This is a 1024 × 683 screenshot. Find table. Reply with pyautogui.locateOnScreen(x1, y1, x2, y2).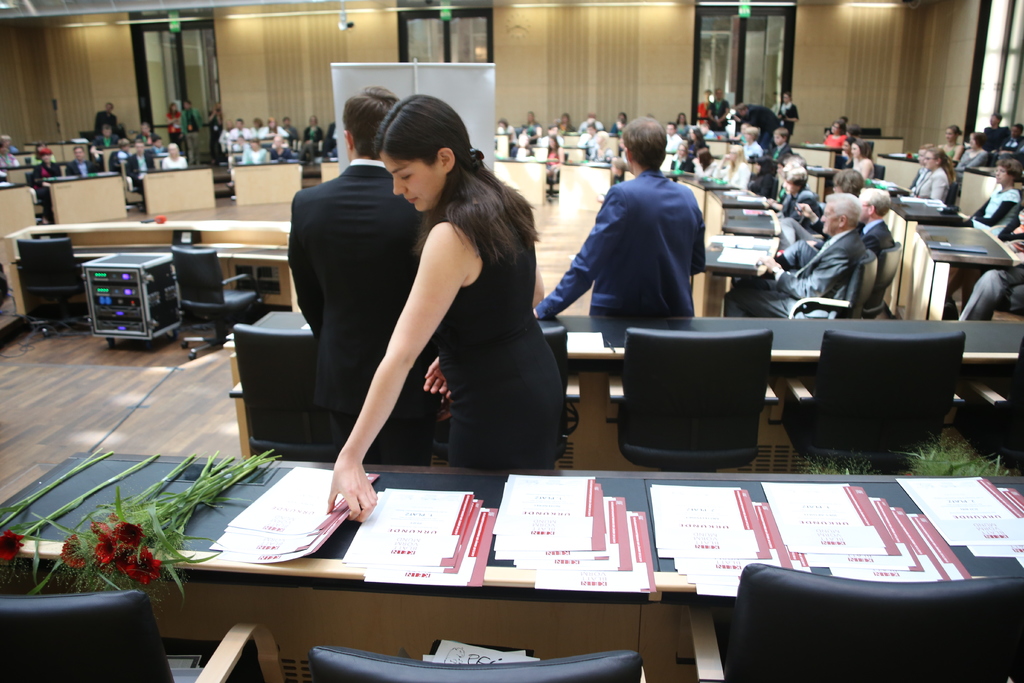
pyautogui.locateOnScreen(875, 151, 918, 190).
